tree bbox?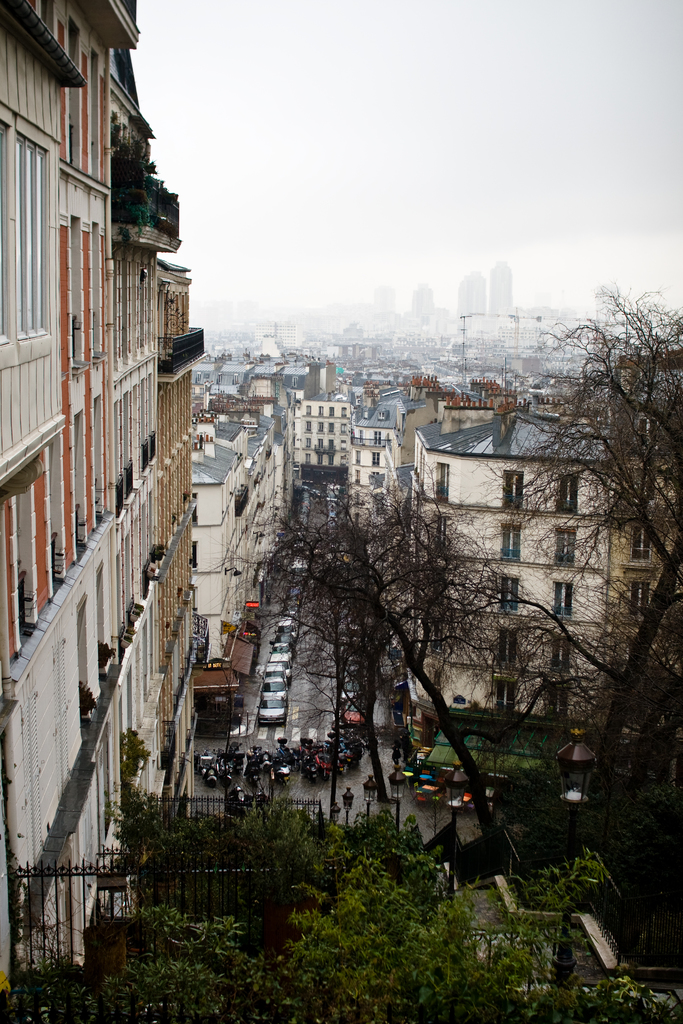
4/914/253/1019
